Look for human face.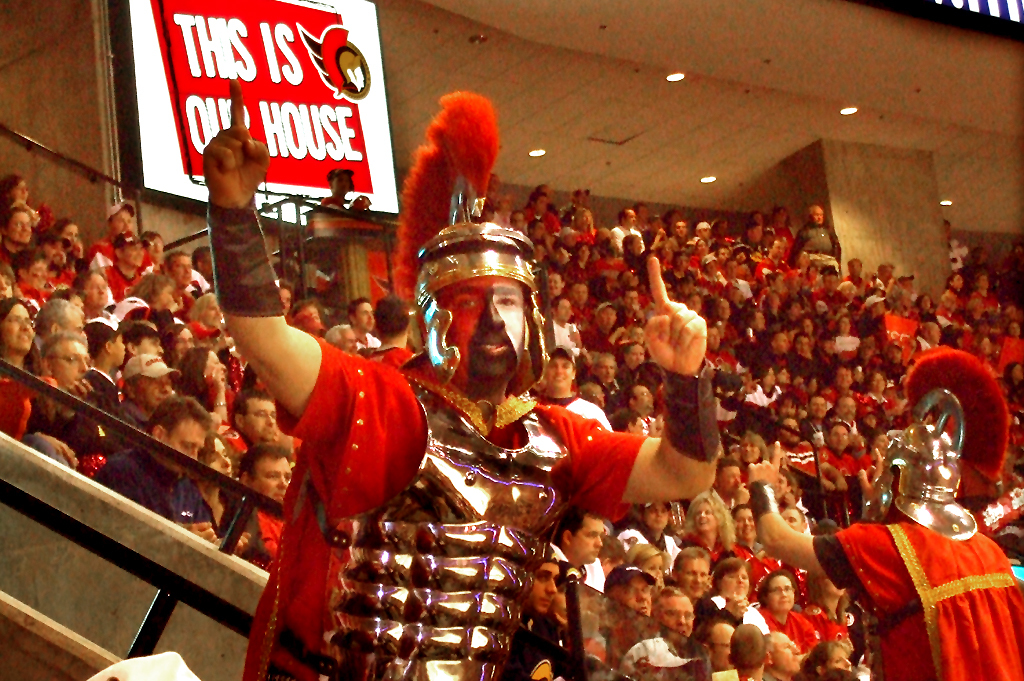
Found: select_region(782, 399, 798, 416).
